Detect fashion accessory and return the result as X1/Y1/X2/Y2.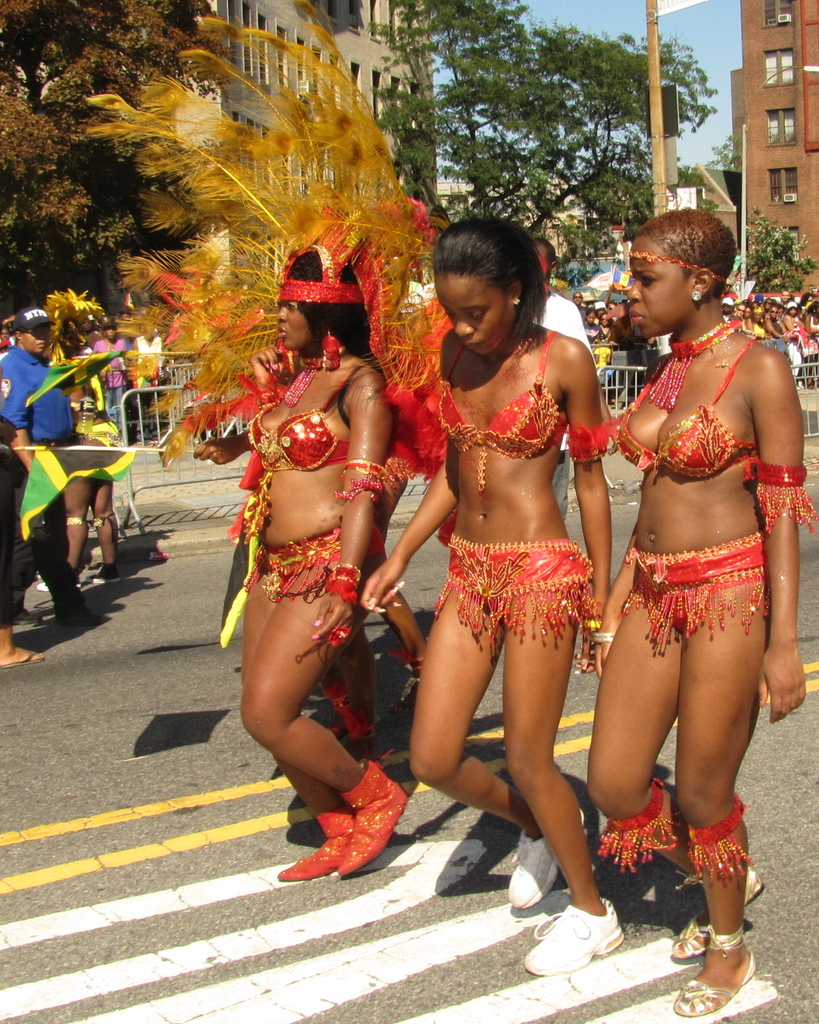
592/771/681/873.
